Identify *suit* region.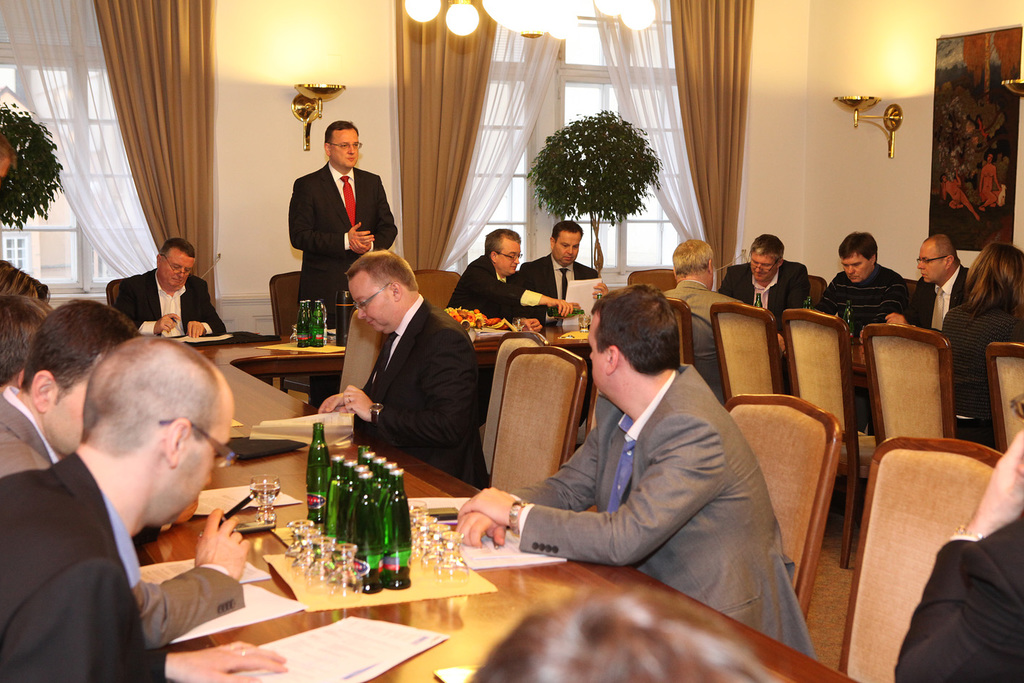
Region: 517,360,819,658.
